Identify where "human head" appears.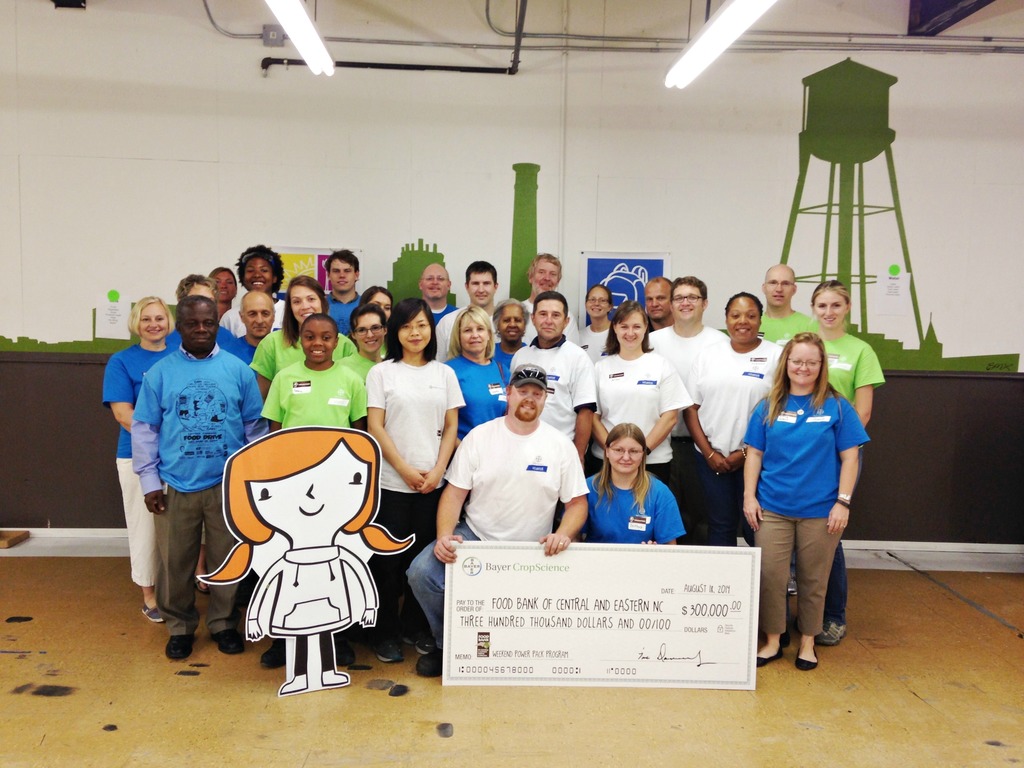
Appears at {"x1": 395, "y1": 298, "x2": 436, "y2": 355}.
